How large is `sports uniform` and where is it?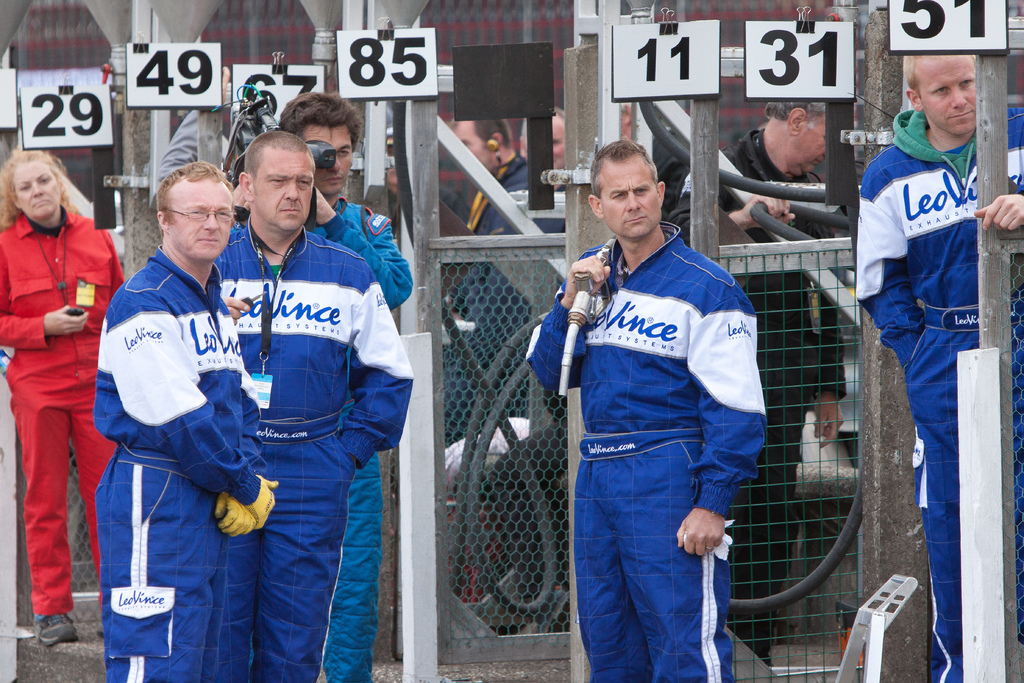
Bounding box: 523,218,769,682.
